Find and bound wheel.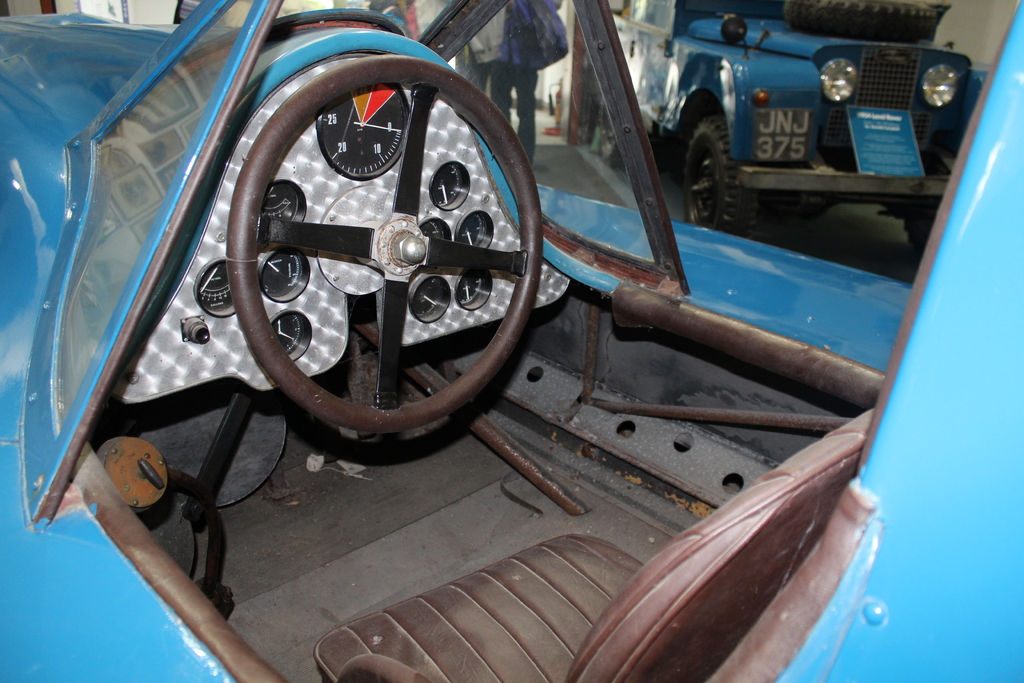
Bound: <bbox>684, 117, 758, 234</bbox>.
